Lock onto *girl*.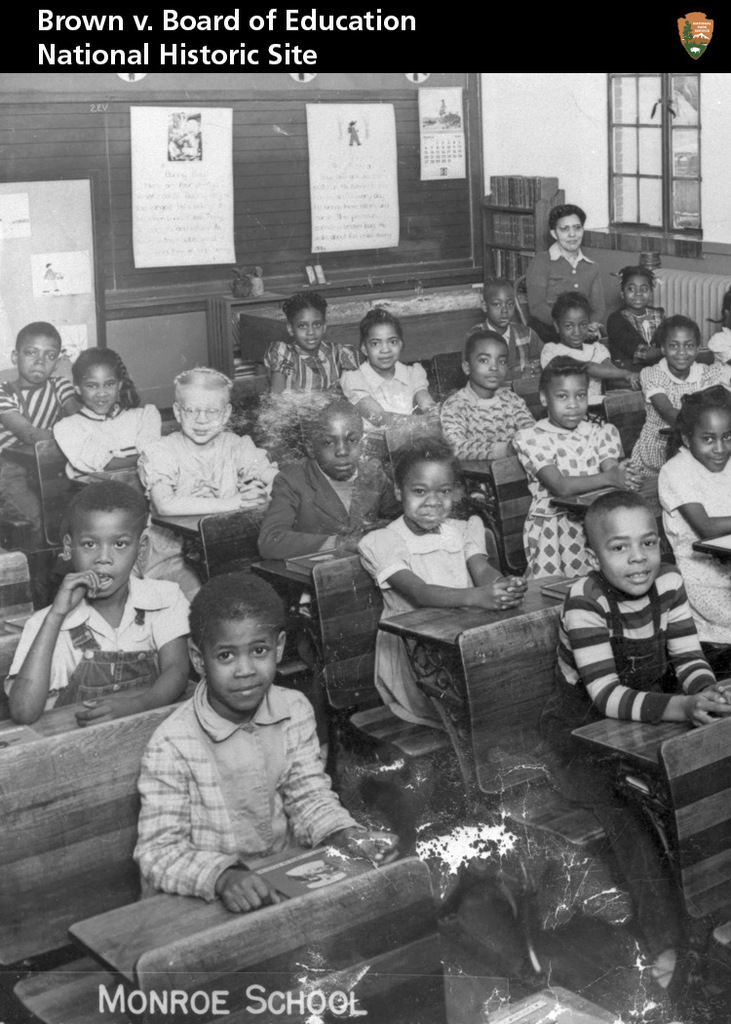
Locked: left=134, top=366, right=276, bottom=605.
